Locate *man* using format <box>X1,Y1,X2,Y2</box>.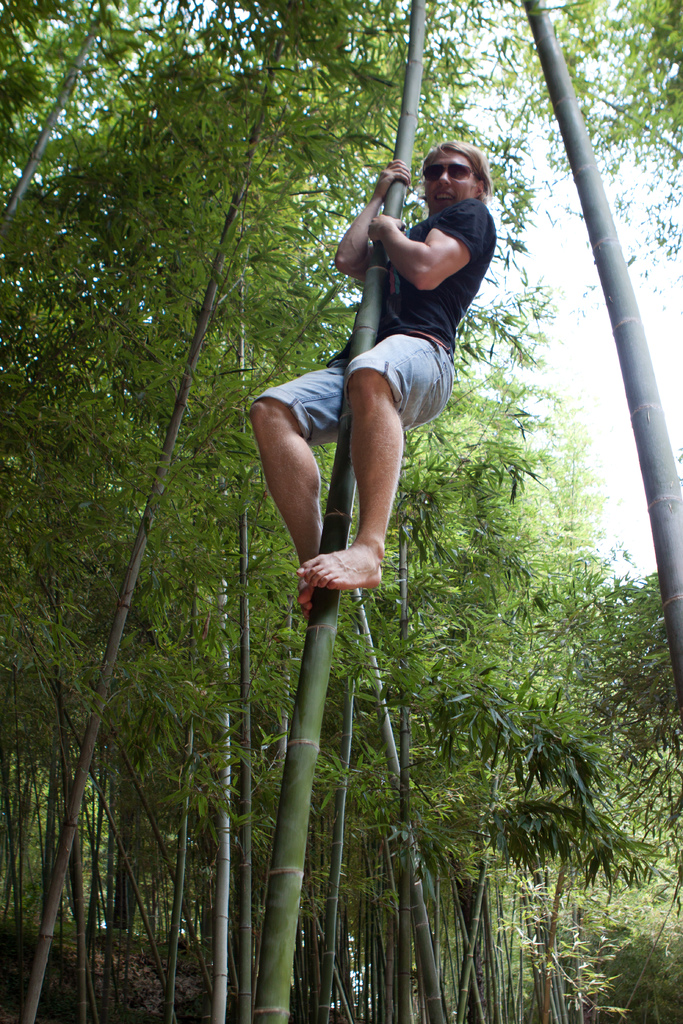
<box>263,106,497,696</box>.
